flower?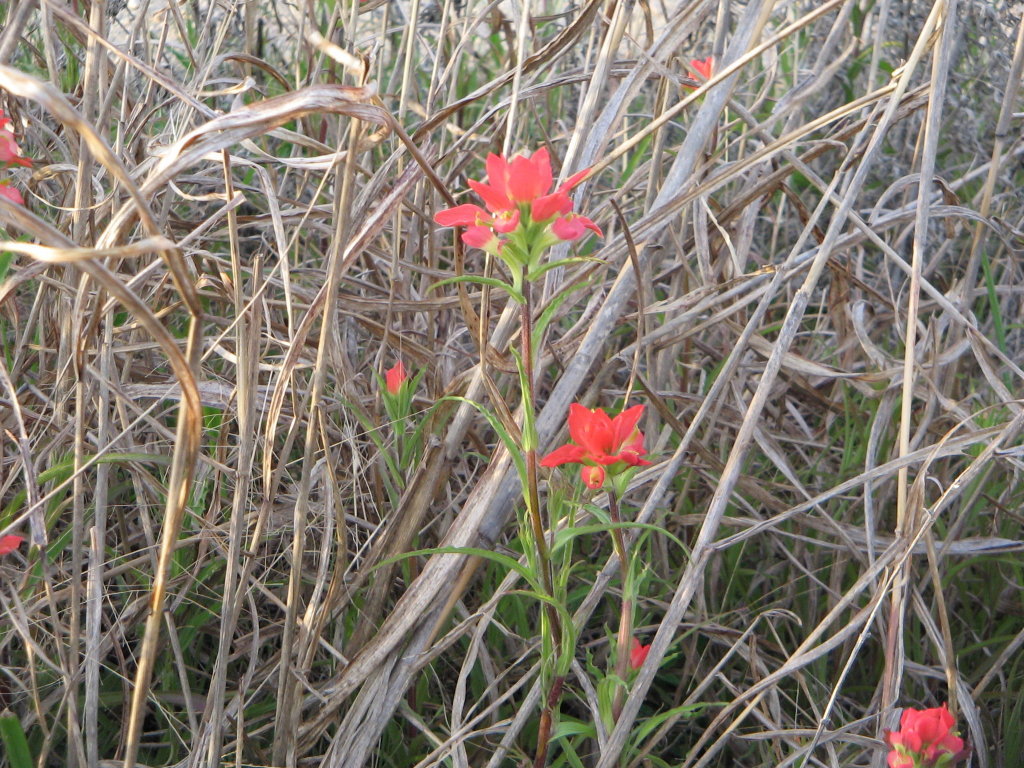
<region>0, 107, 31, 164</region>
